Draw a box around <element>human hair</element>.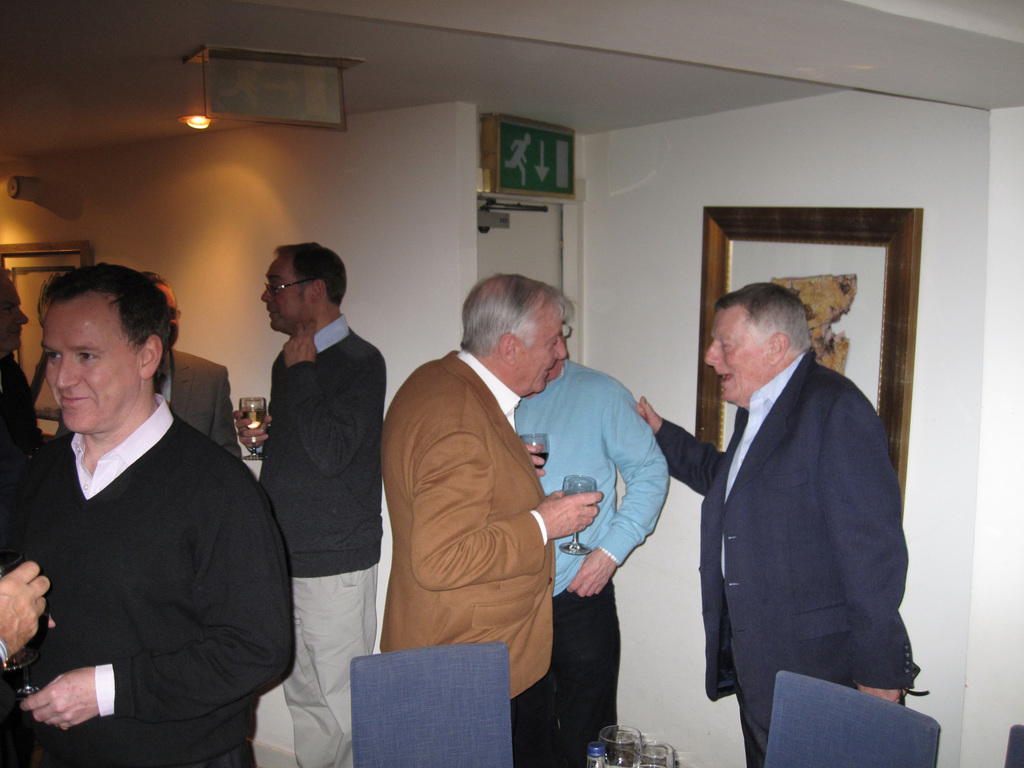
crop(459, 279, 573, 375).
